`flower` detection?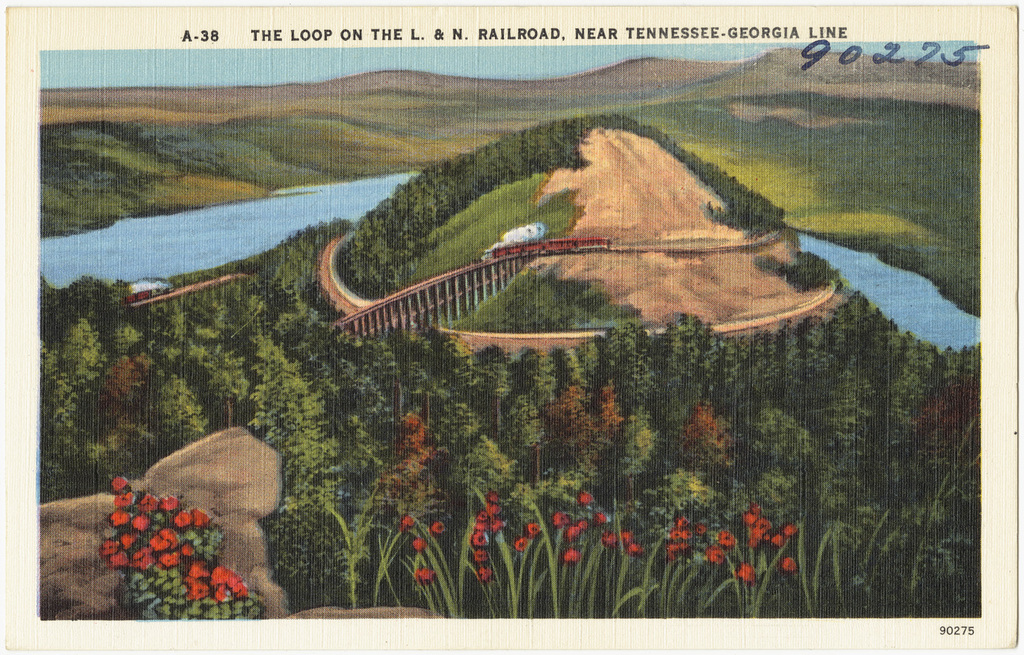
box(516, 540, 530, 551)
